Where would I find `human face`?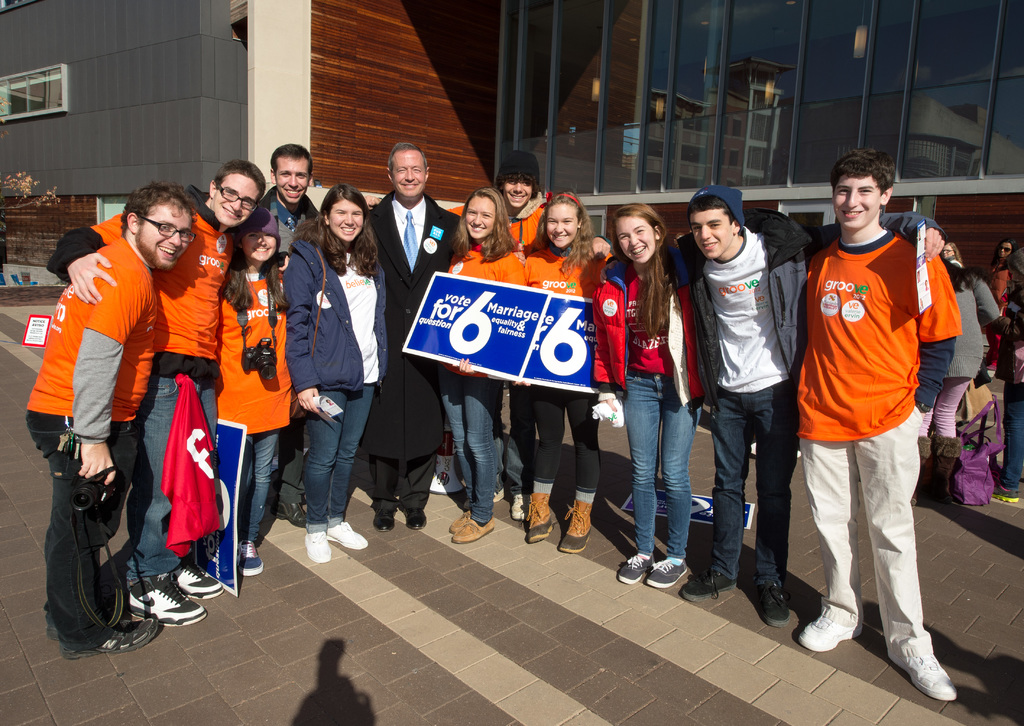
At <region>392, 151, 424, 194</region>.
